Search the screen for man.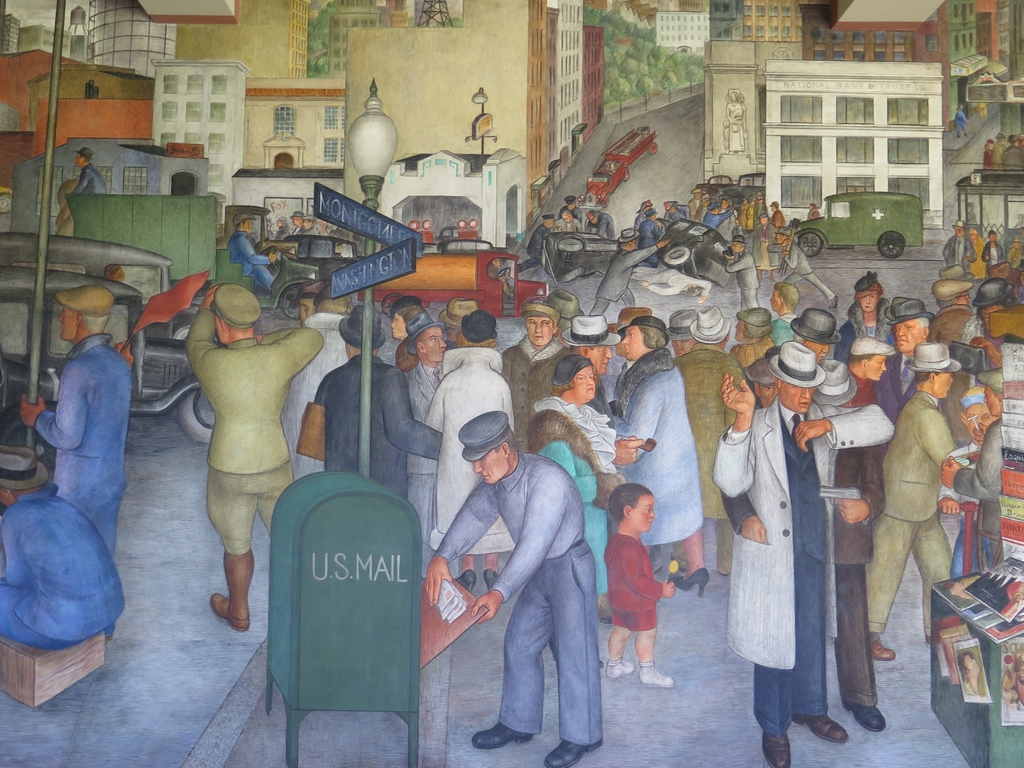
Found at detection(937, 366, 1011, 571).
